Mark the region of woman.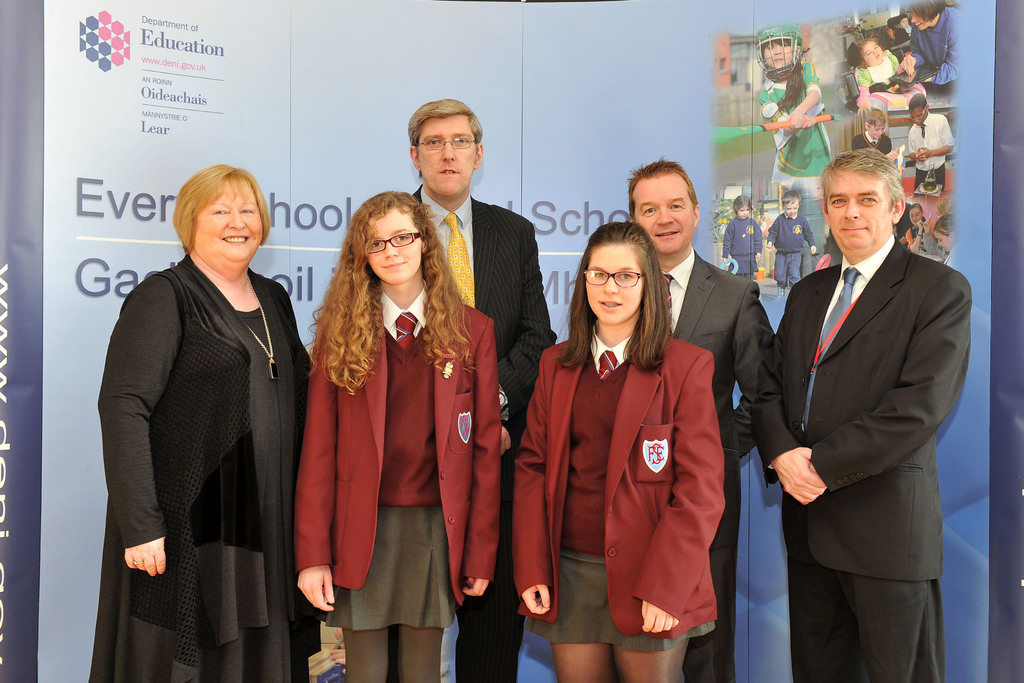
Region: [x1=100, y1=154, x2=303, y2=682].
